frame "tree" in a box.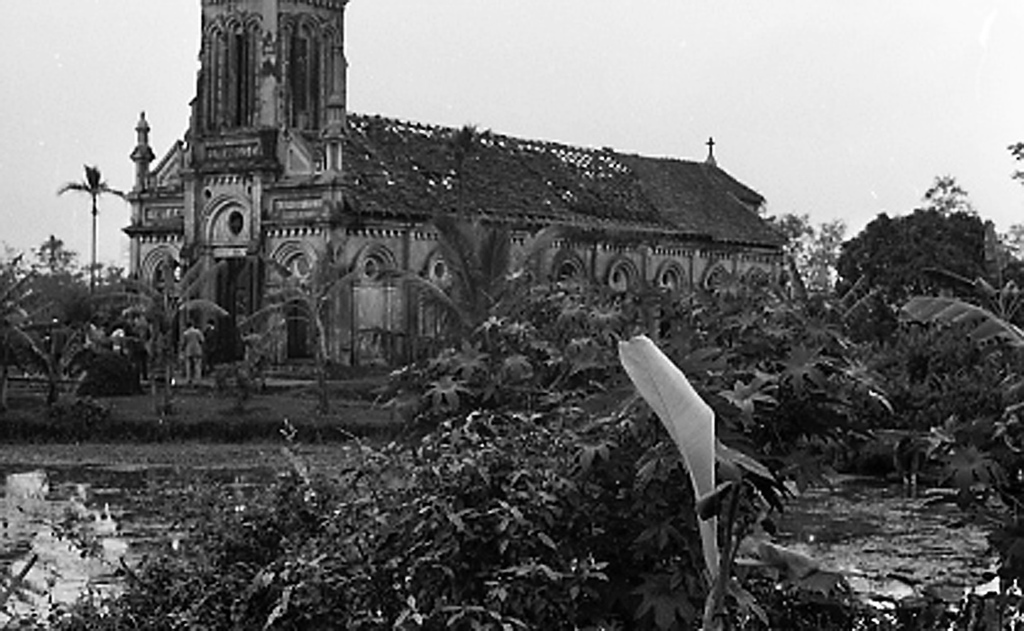
(left=94, top=261, right=230, bottom=357).
